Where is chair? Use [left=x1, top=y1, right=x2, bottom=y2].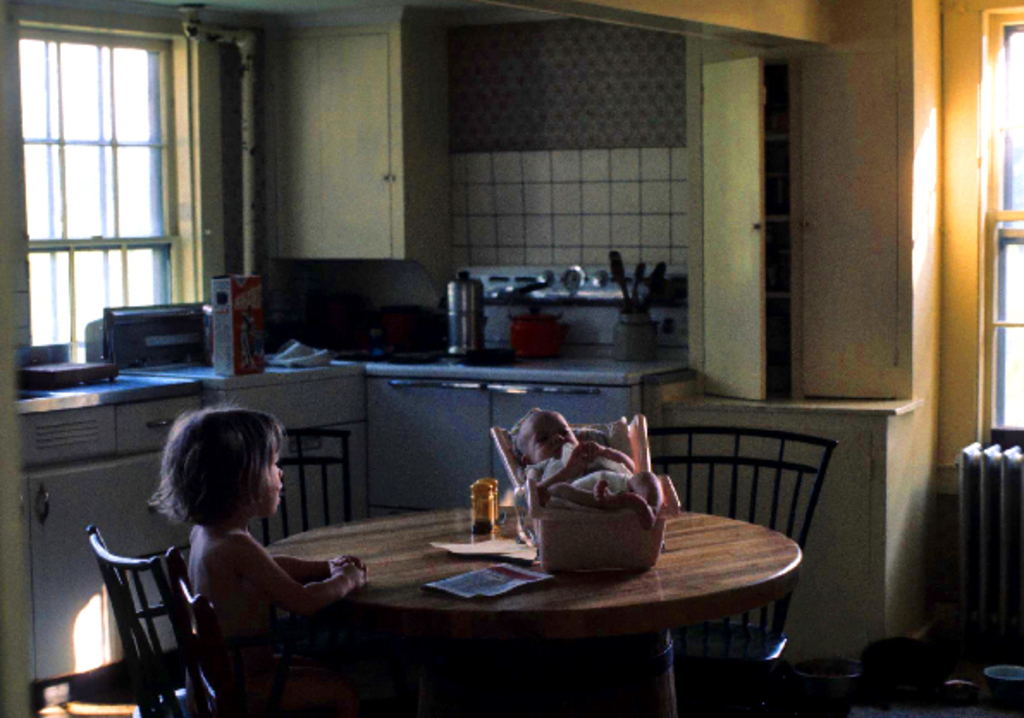
[left=69, top=529, right=210, bottom=716].
